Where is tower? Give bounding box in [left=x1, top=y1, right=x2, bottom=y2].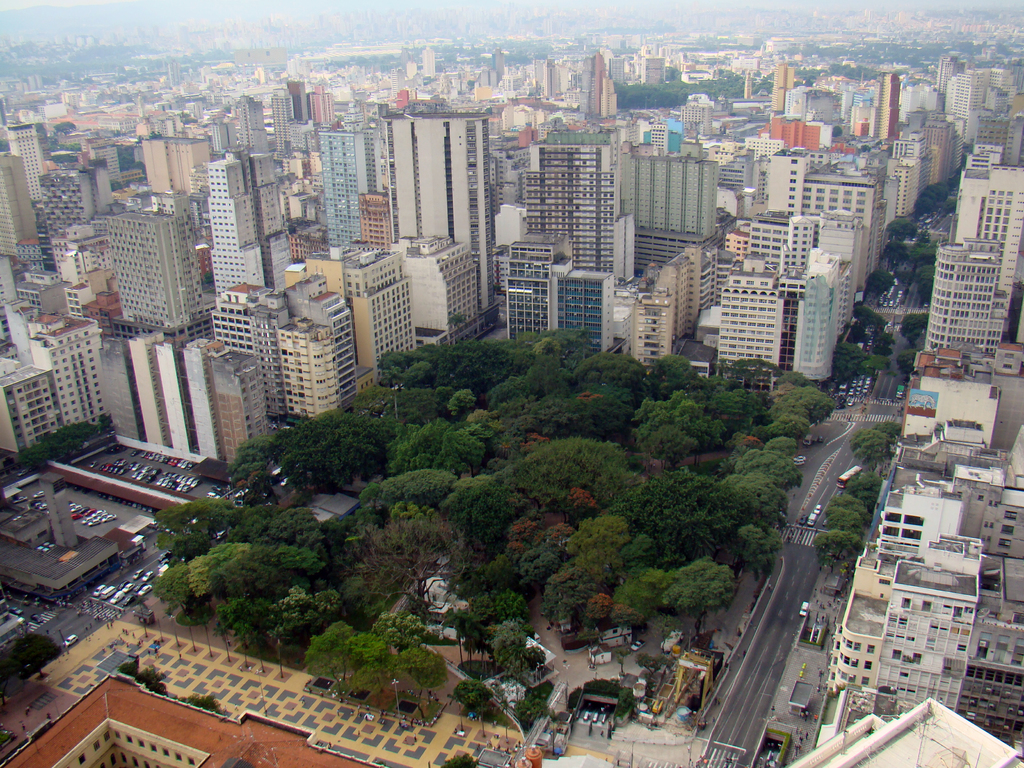
[left=209, top=147, right=298, bottom=292].
